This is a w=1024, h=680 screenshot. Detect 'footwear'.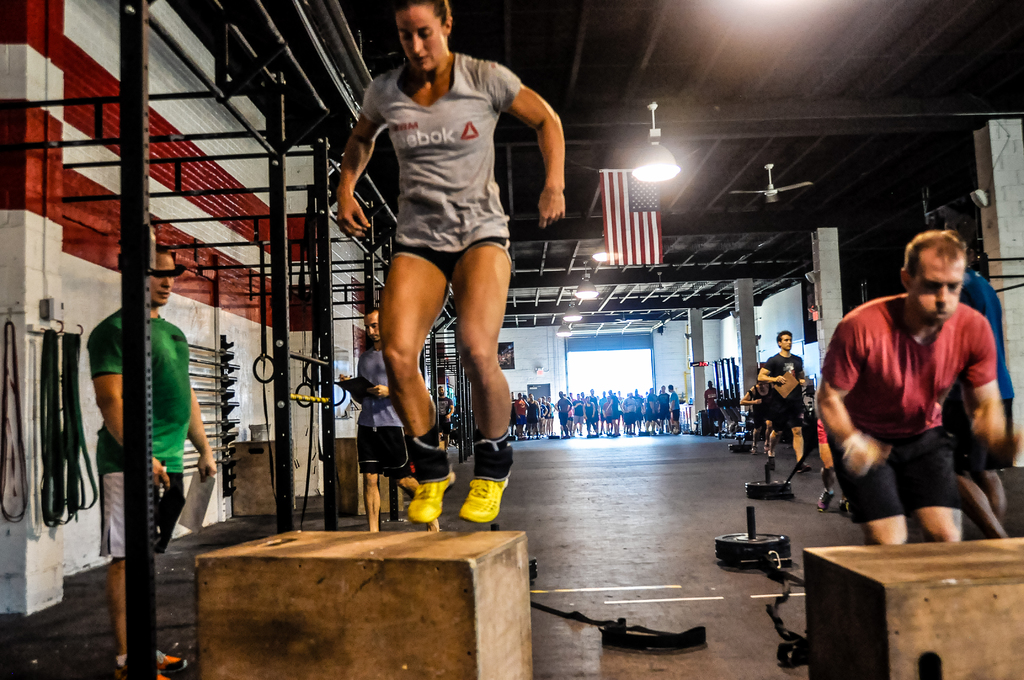
[407,473,454,525].
